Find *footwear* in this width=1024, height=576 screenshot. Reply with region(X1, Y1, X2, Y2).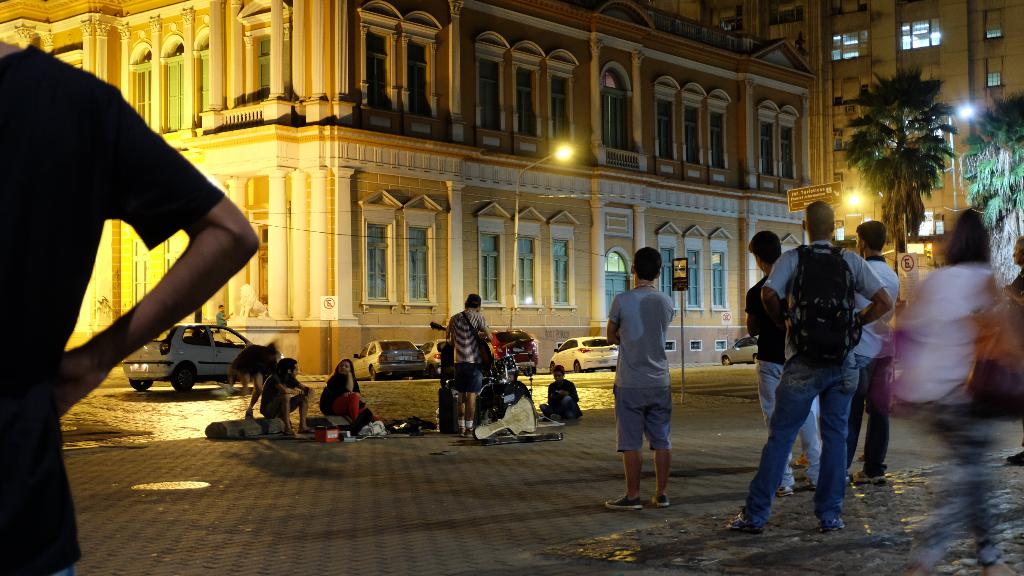
region(799, 470, 819, 492).
